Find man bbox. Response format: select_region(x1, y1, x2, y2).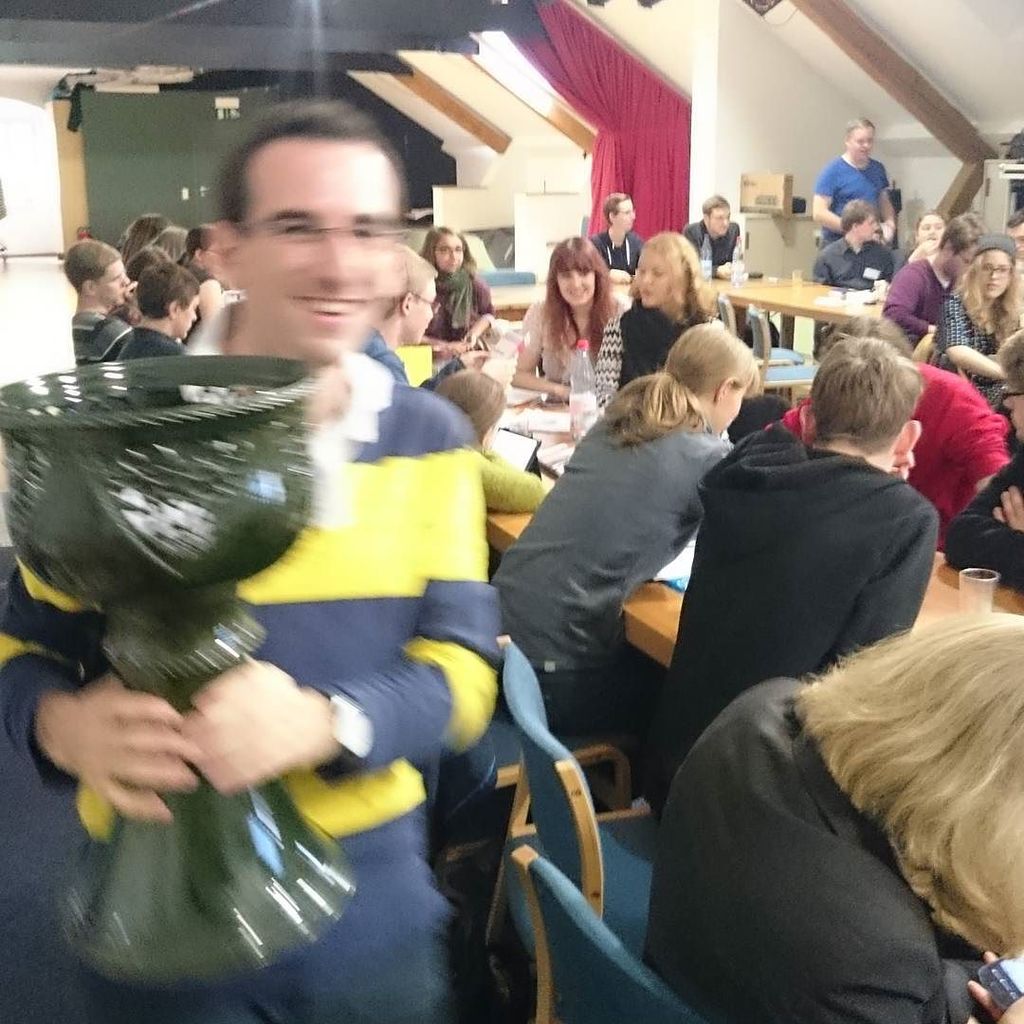
select_region(943, 330, 1023, 592).
